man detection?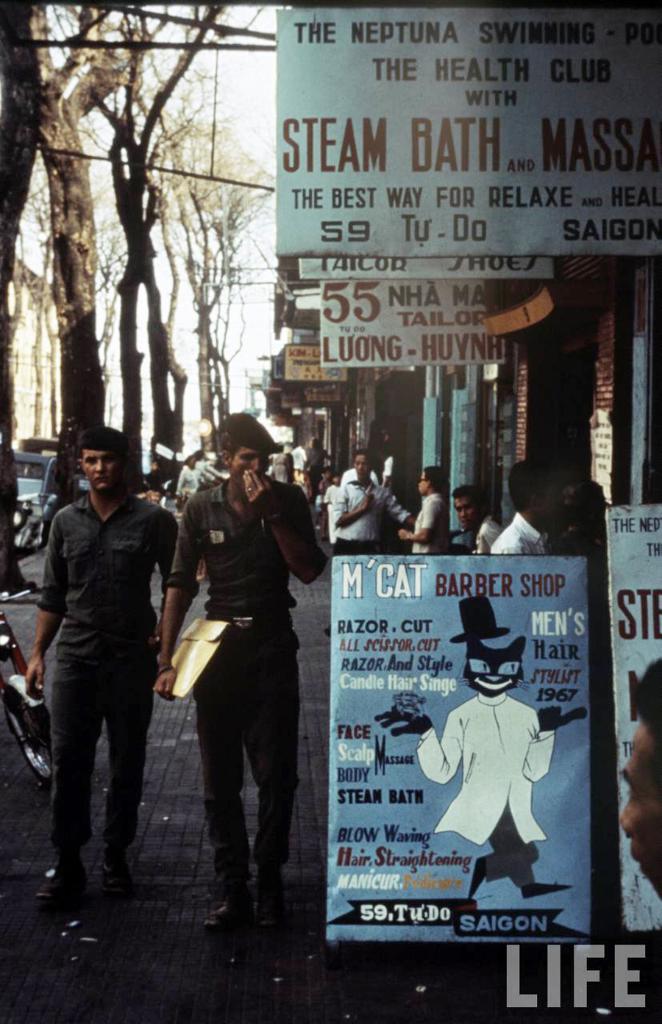
crop(488, 459, 559, 560)
